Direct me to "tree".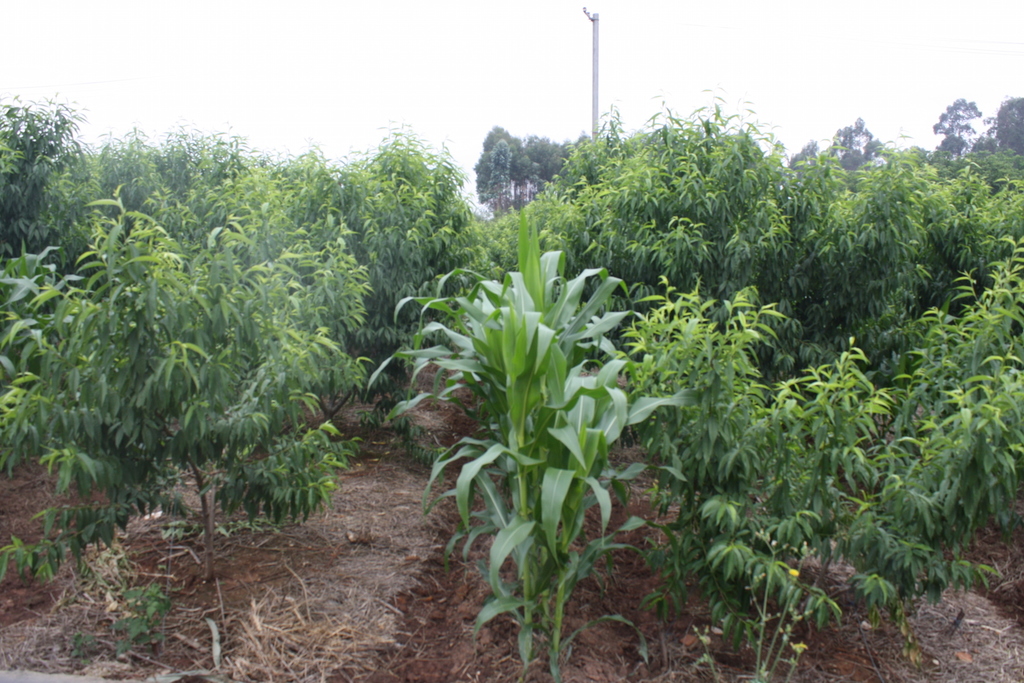
Direction: {"x1": 0, "y1": 175, "x2": 373, "y2": 655}.
